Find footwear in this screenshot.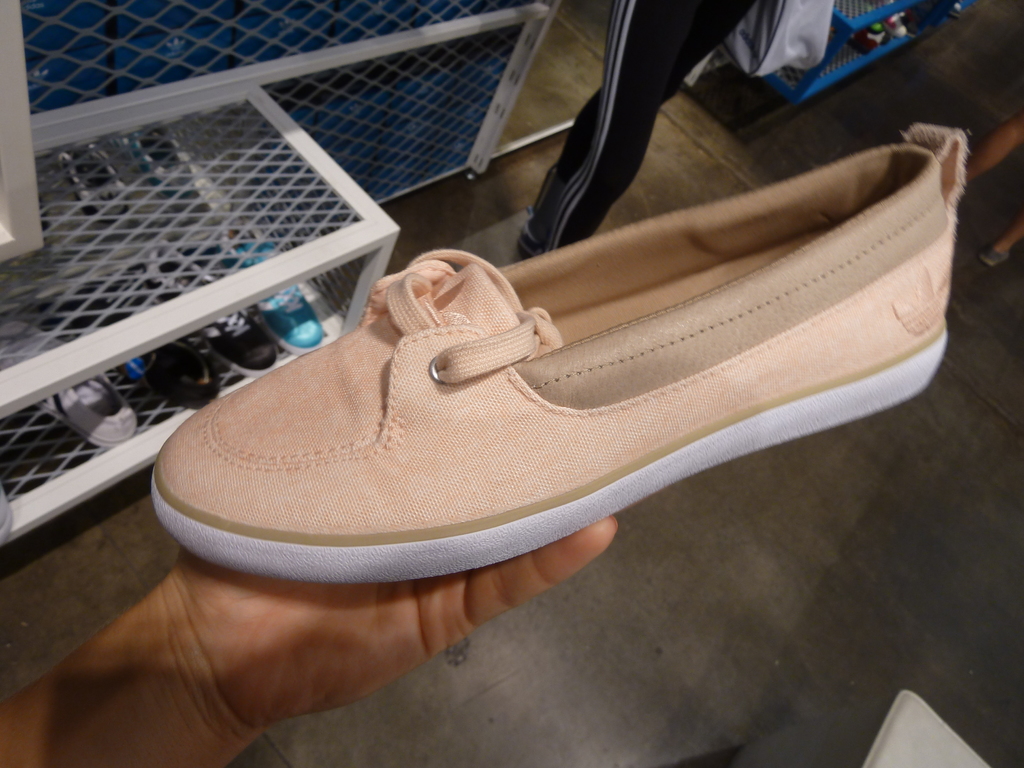
The bounding box for footwear is x1=80, y1=296, x2=227, y2=414.
